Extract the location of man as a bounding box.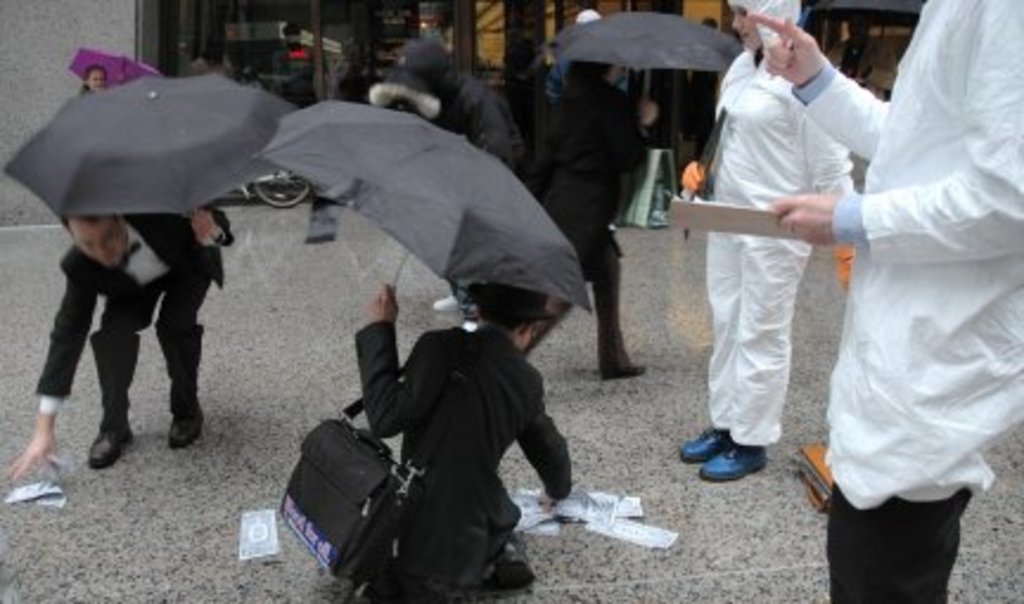
(left=360, top=284, right=600, bottom=602).
